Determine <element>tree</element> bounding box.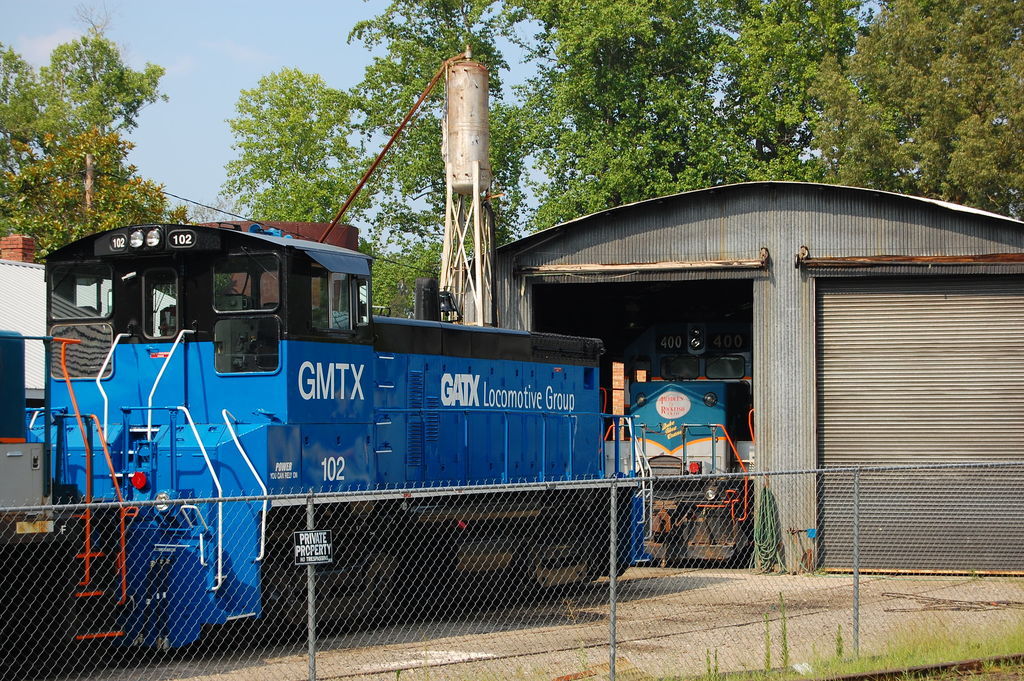
Determined: select_region(18, 18, 193, 254).
